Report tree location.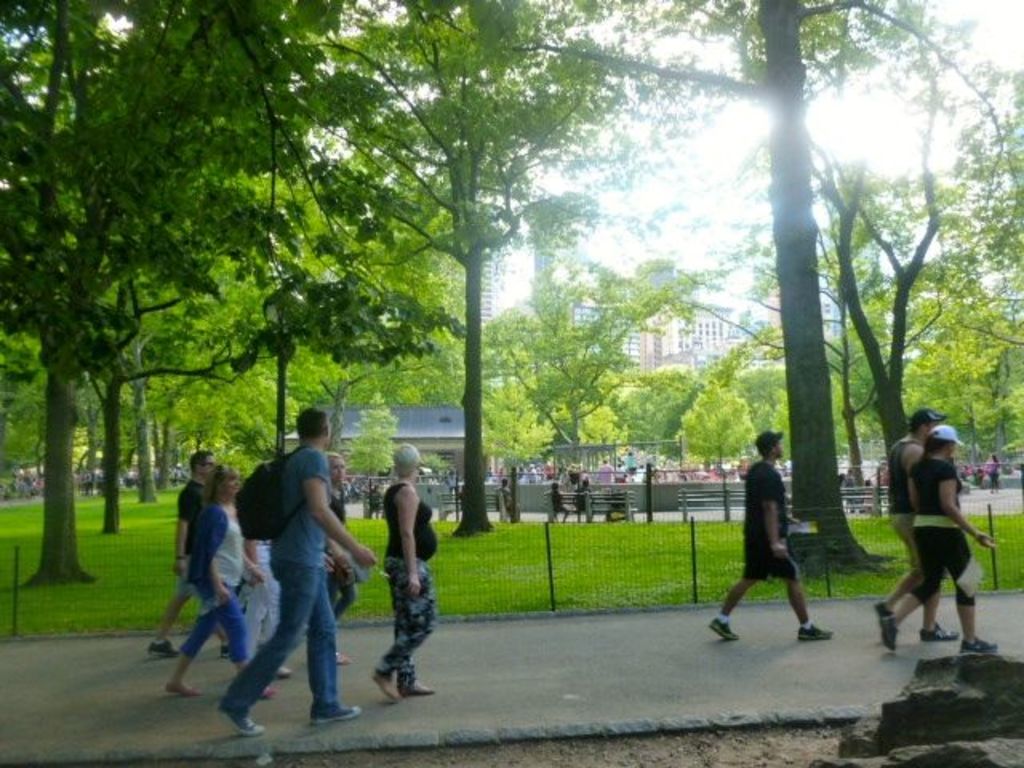
Report: {"left": 458, "top": 253, "right": 706, "bottom": 563}.
